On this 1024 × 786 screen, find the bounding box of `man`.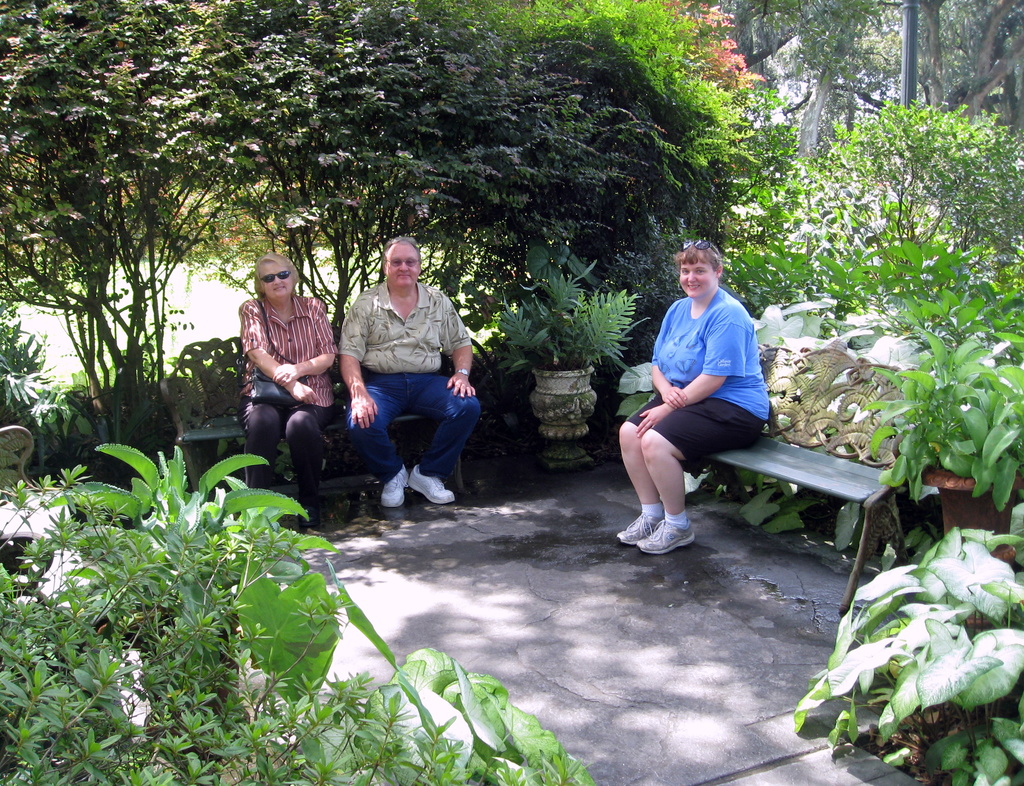
Bounding box: x1=333 y1=237 x2=484 y2=521.
